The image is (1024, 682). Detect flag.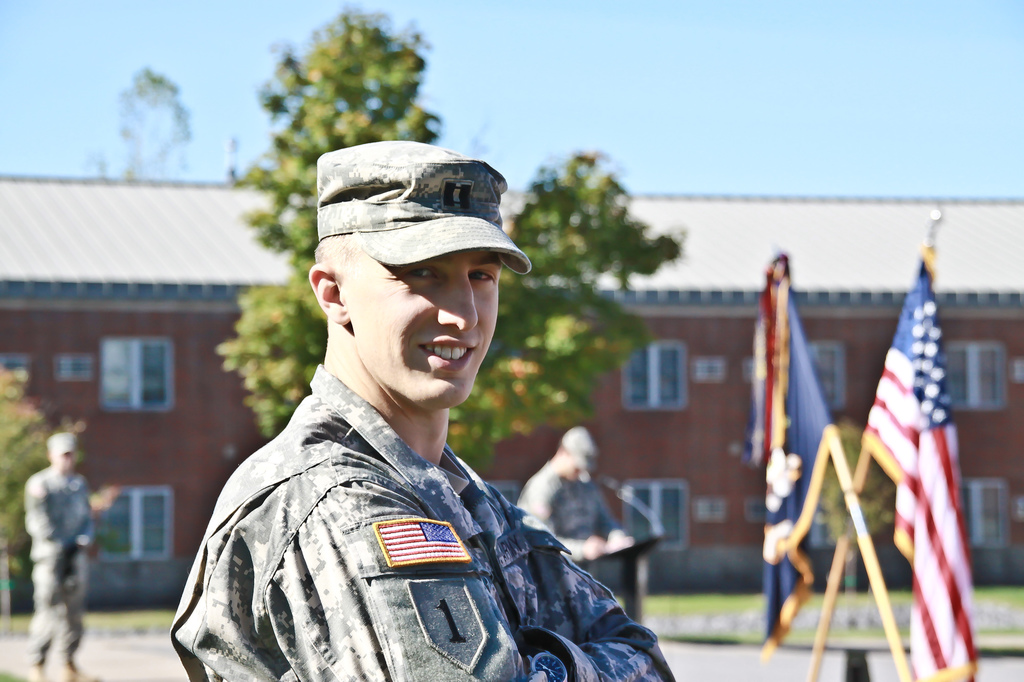
Detection: bbox(854, 251, 975, 640).
